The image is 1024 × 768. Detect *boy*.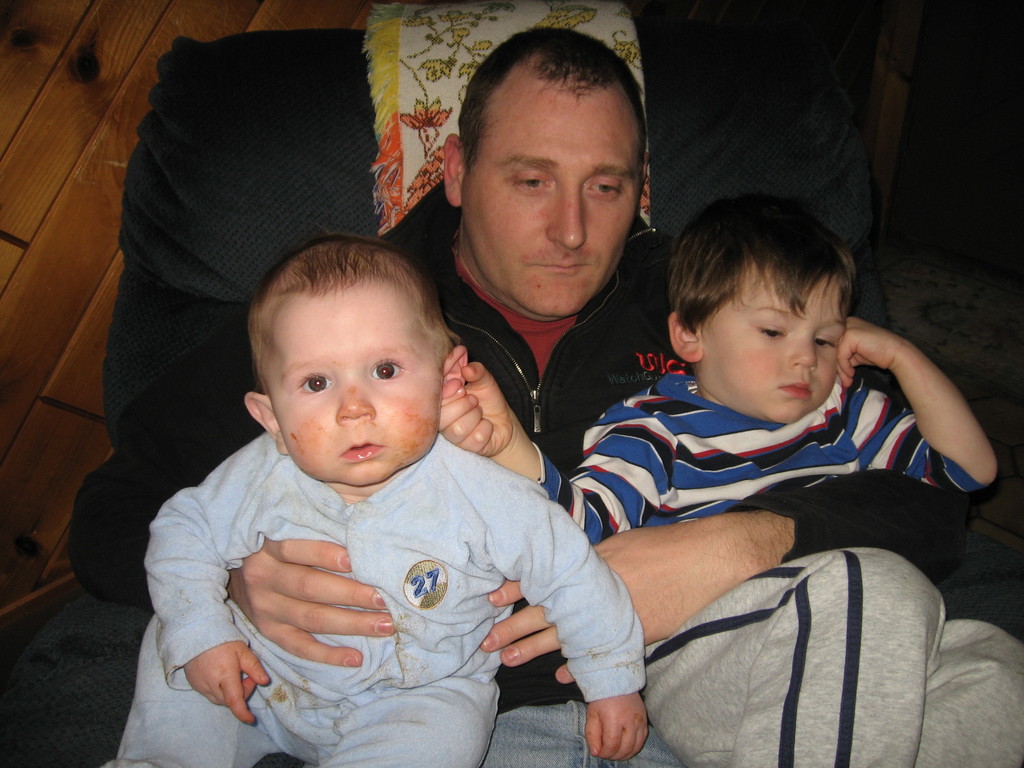
Detection: bbox=(103, 236, 656, 760).
